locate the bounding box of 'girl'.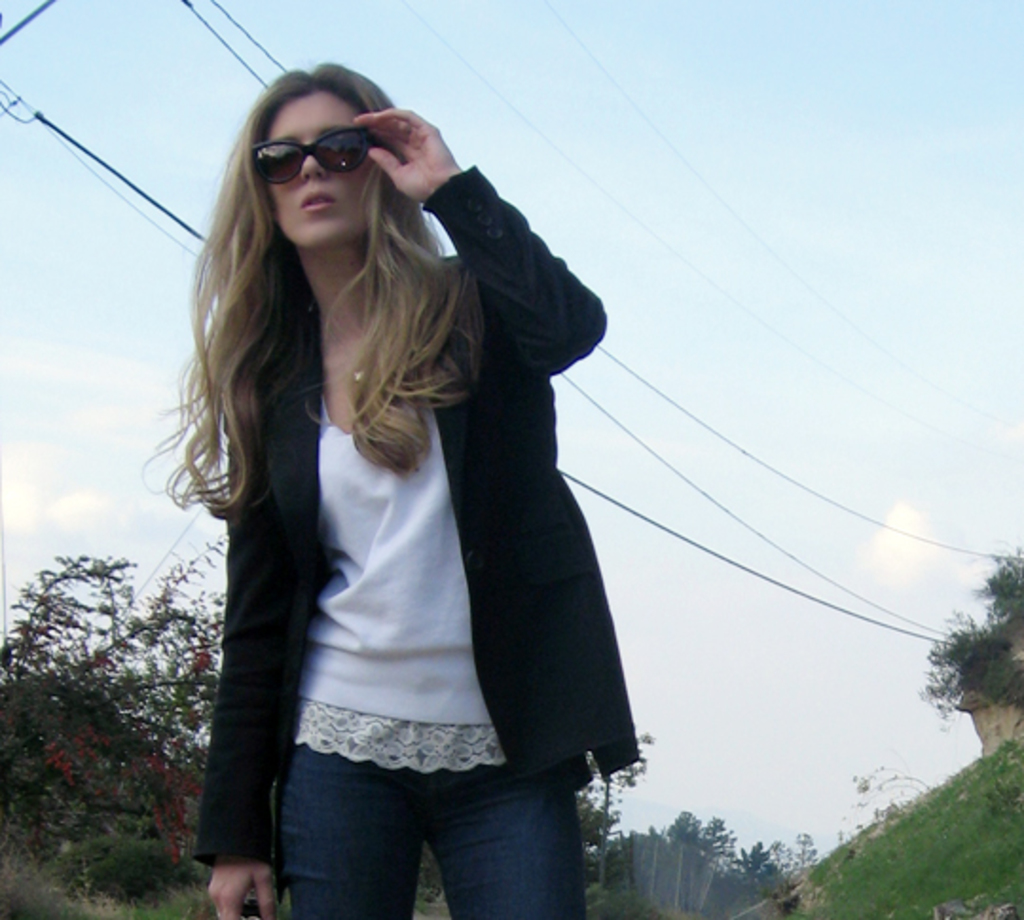
Bounding box: [x1=144, y1=64, x2=641, y2=918].
